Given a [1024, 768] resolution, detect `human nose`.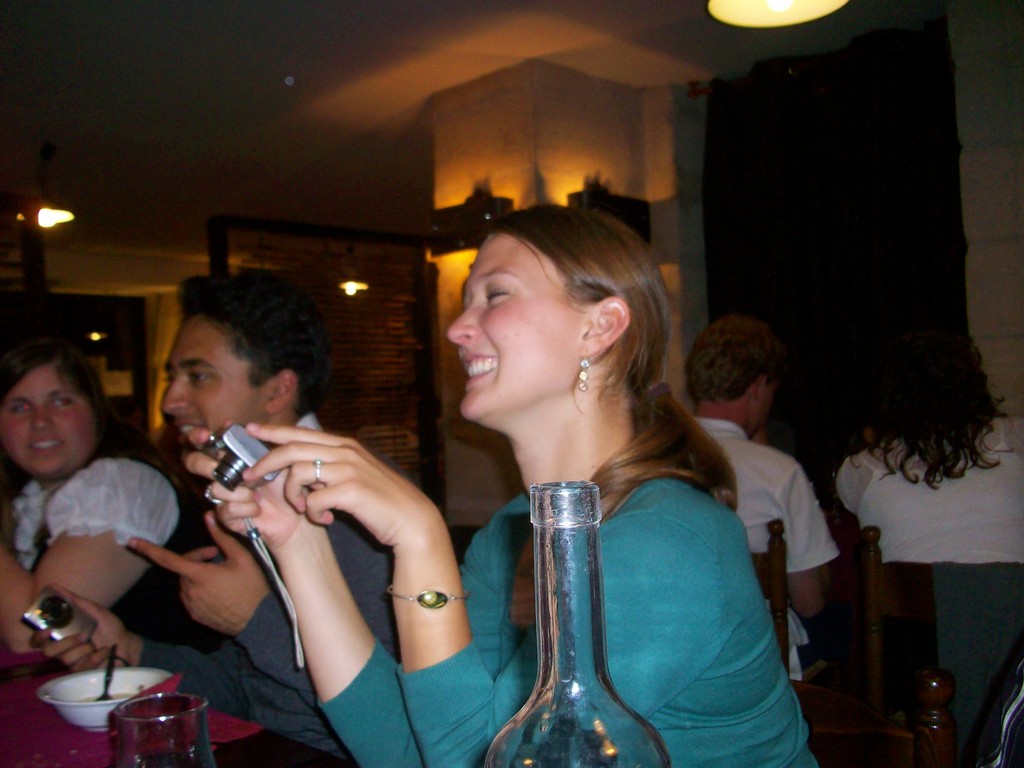
bbox(163, 378, 188, 414).
